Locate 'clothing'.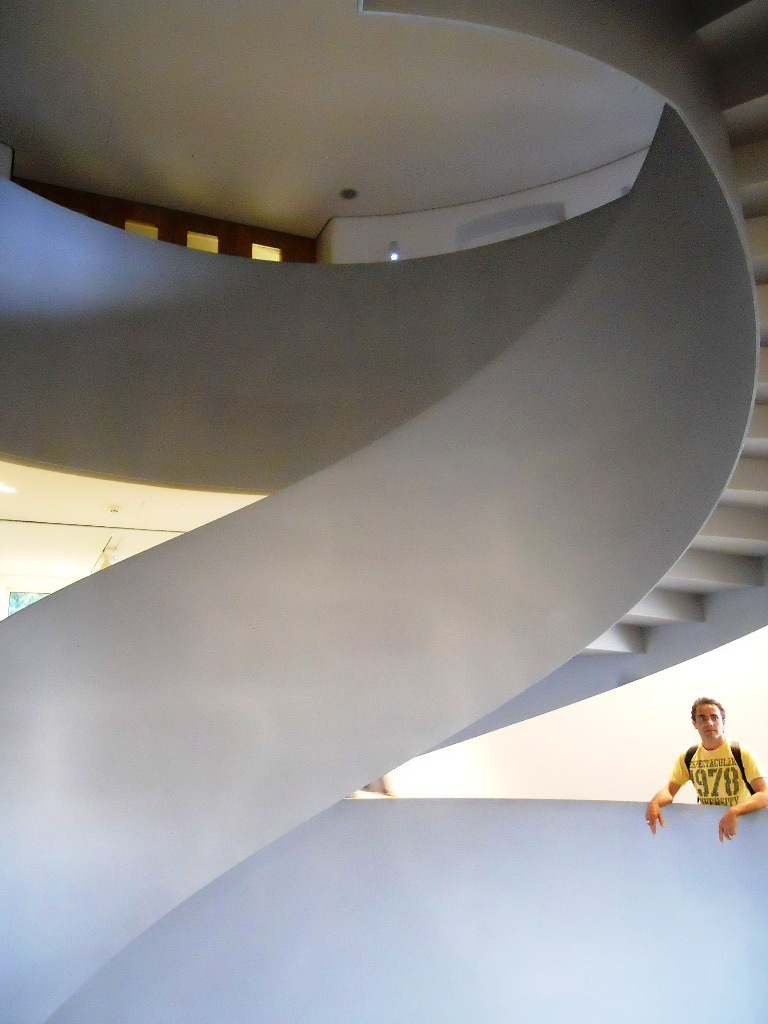
Bounding box: Rect(675, 730, 756, 822).
